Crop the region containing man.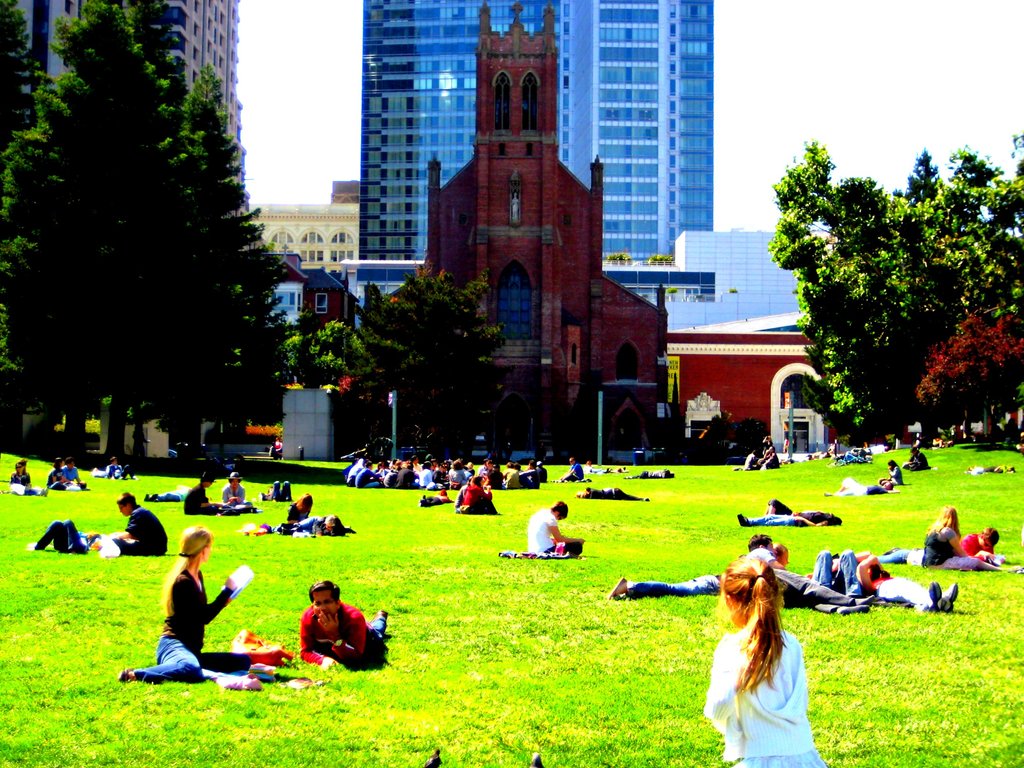
Crop region: x1=554, y1=453, x2=584, y2=481.
